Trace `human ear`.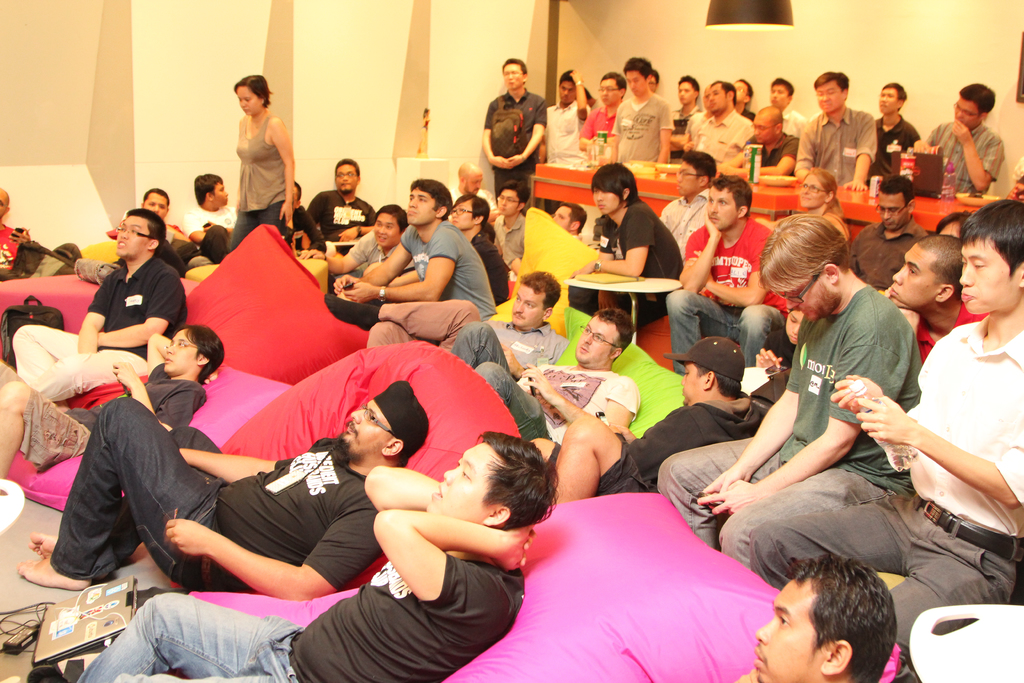
Traced to (521,74,525,80).
